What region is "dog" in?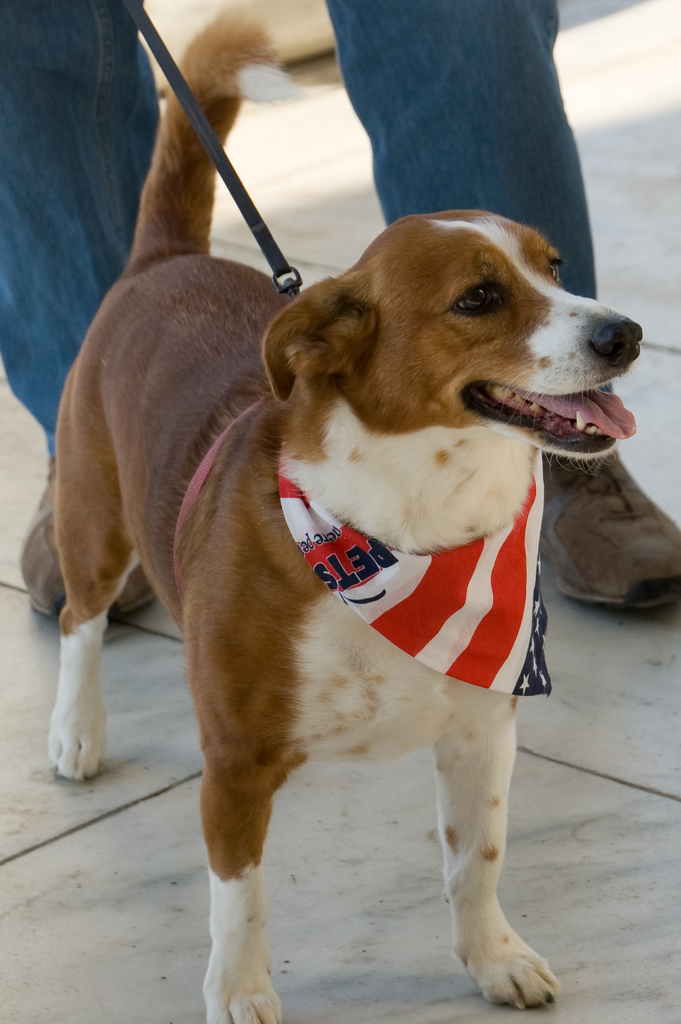
[44,200,639,1023].
